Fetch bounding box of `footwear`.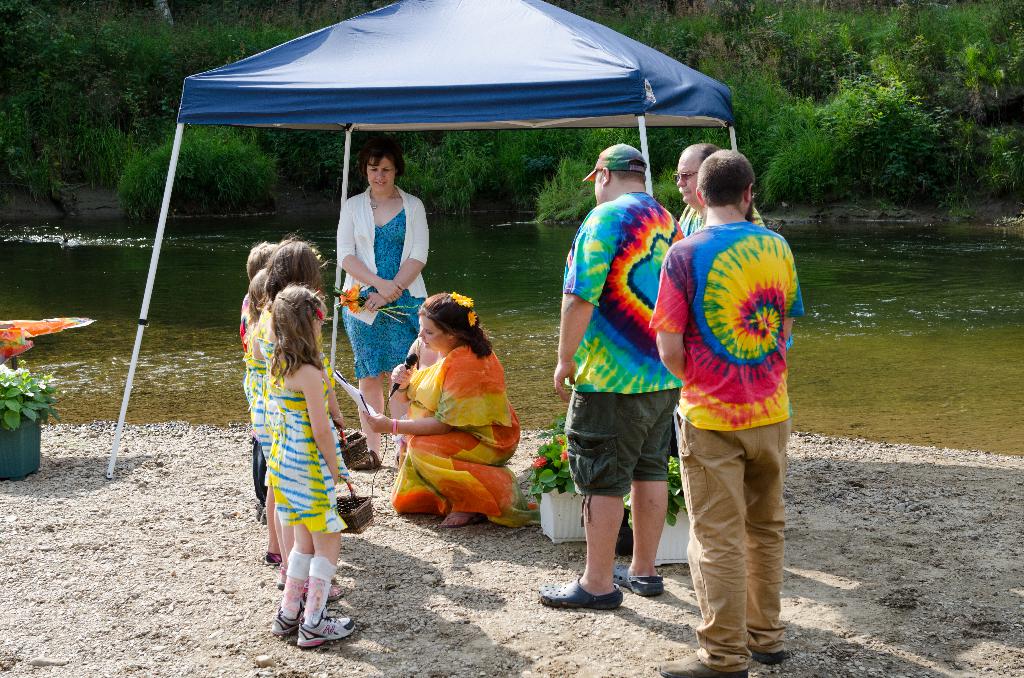
Bbox: region(303, 585, 346, 605).
